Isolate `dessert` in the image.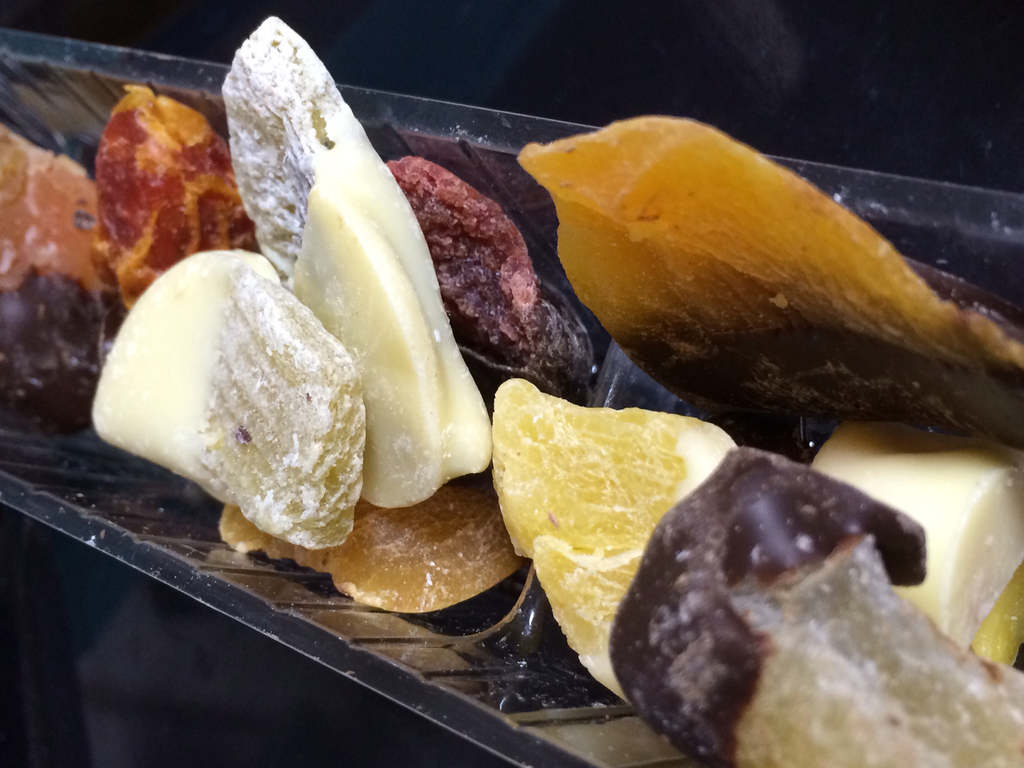
Isolated region: locate(223, 474, 513, 613).
